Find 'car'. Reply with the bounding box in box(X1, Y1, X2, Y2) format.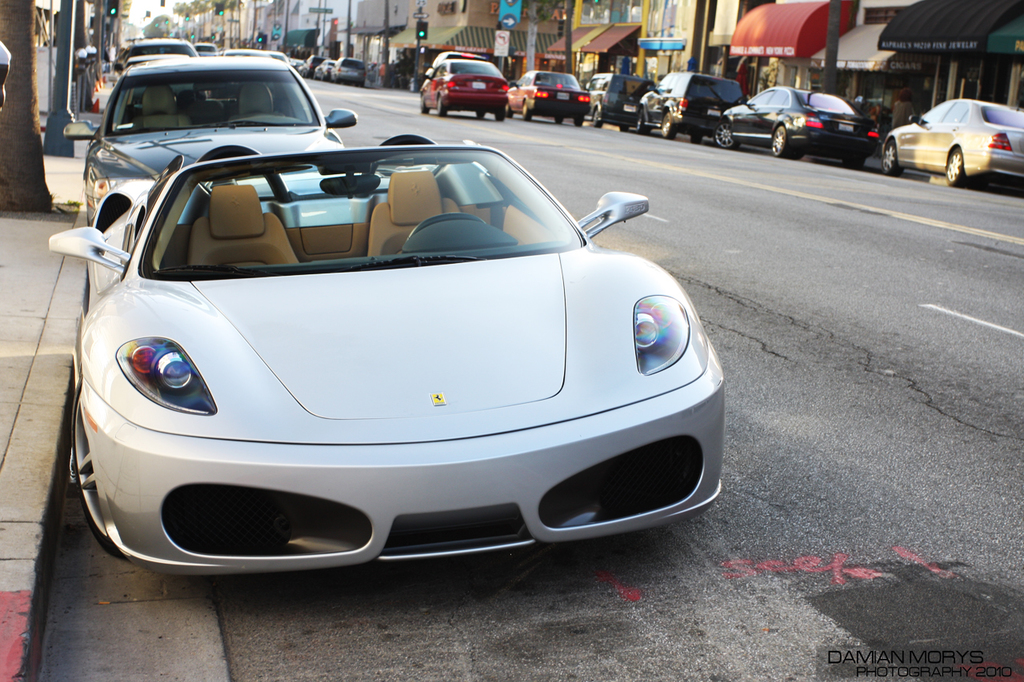
box(503, 70, 586, 126).
